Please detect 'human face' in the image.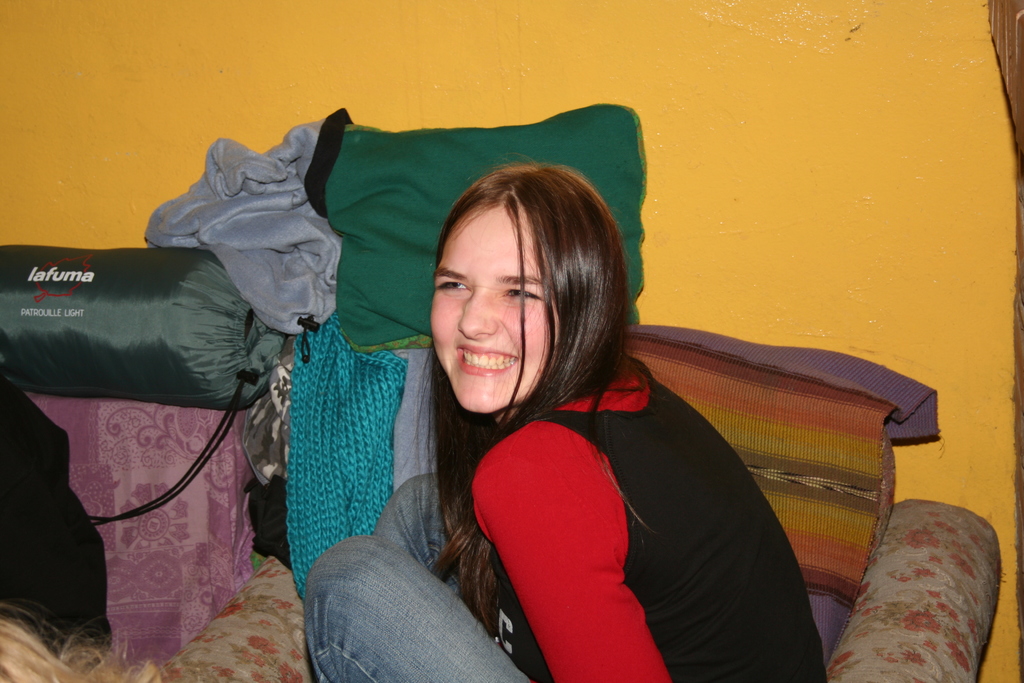
box=[429, 200, 586, 411].
